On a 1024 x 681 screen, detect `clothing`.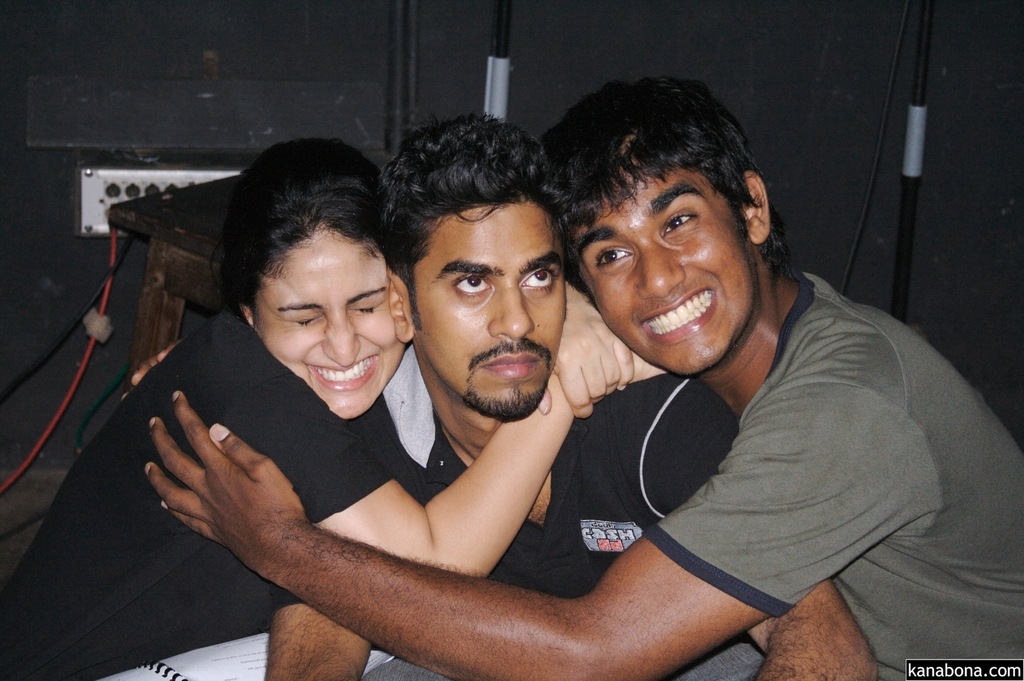
250, 342, 786, 627.
